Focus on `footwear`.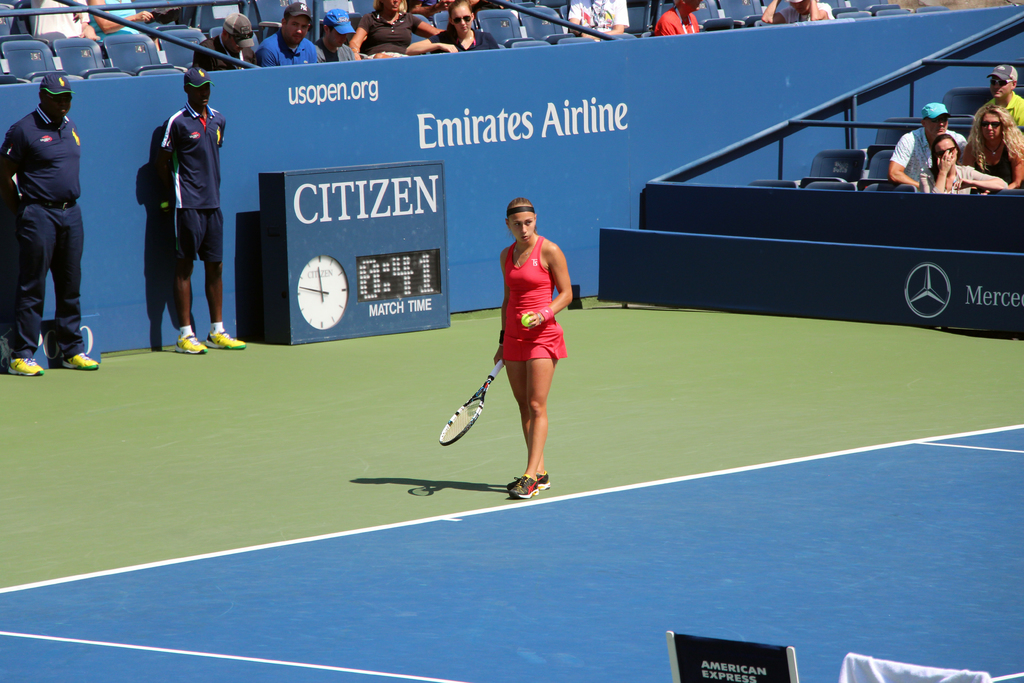
Focused at (494,448,558,501).
